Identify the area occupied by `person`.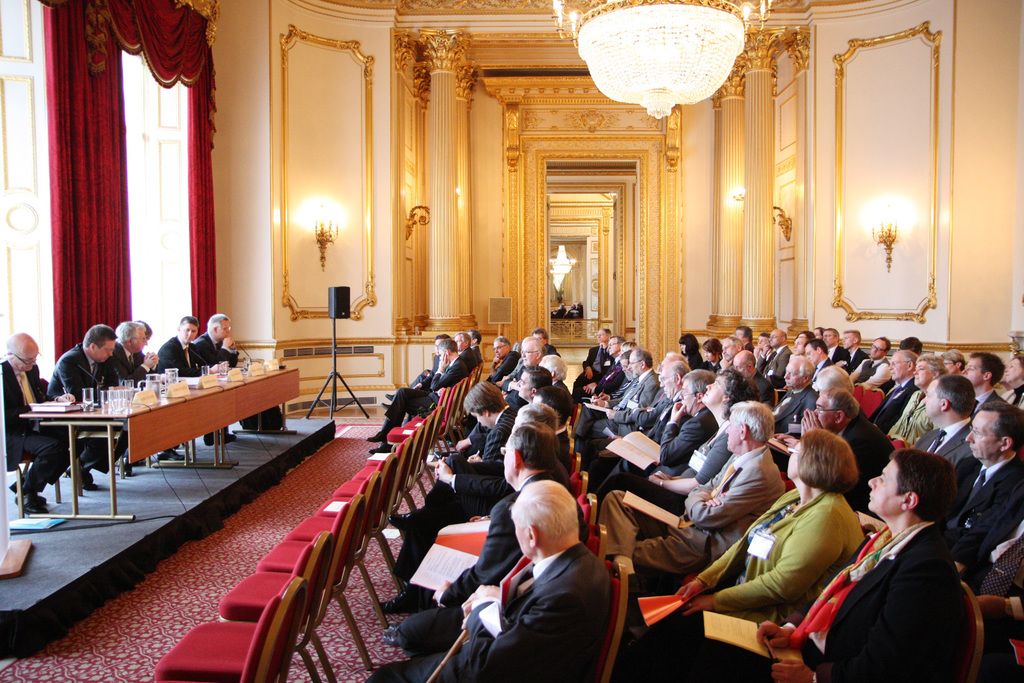
Area: [198,309,241,366].
